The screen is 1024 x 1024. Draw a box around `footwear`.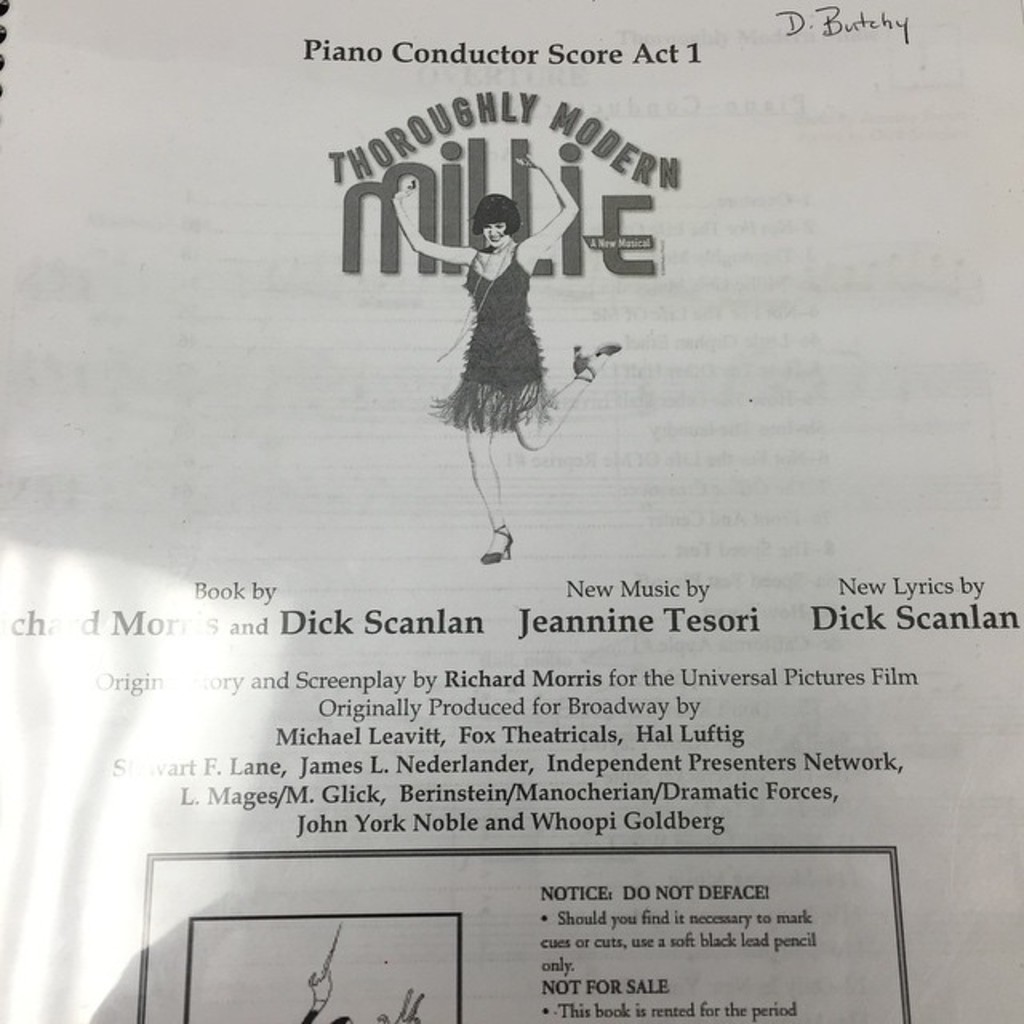
x1=482 y1=525 x2=515 y2=565.
